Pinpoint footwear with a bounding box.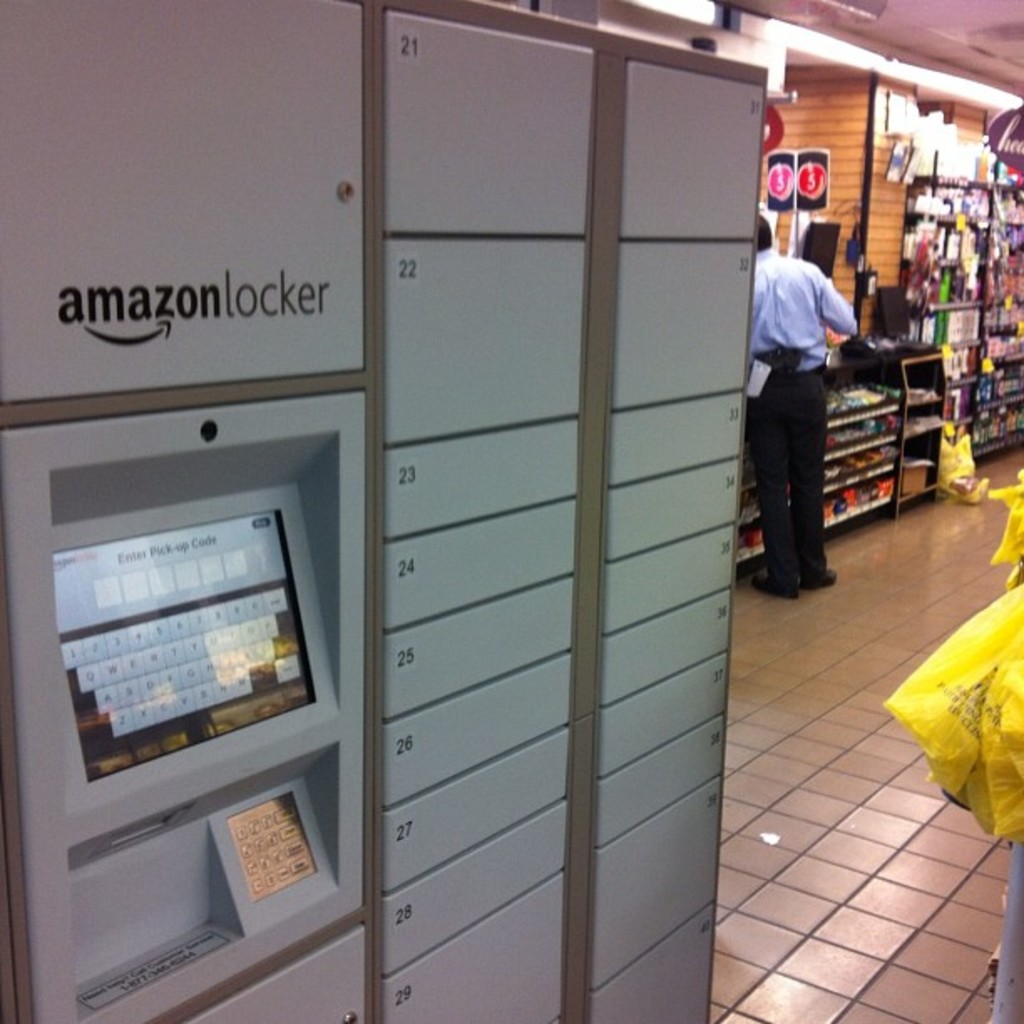
(x1=795, y1=557, x2=842, y2=589).
